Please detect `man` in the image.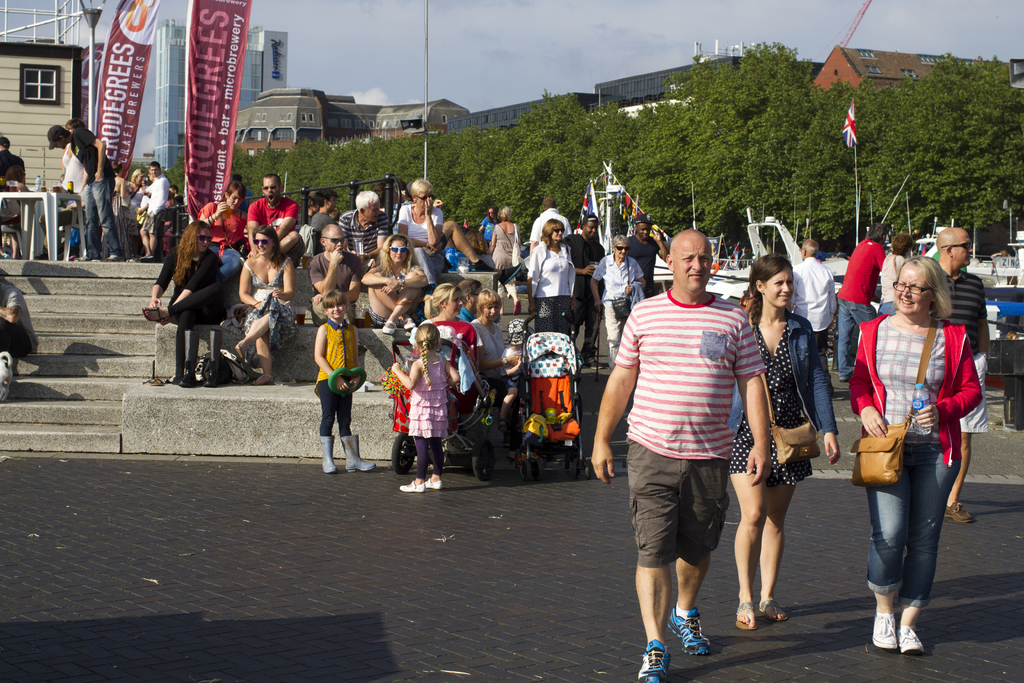
bbox=(835, 225, 886, 381).
